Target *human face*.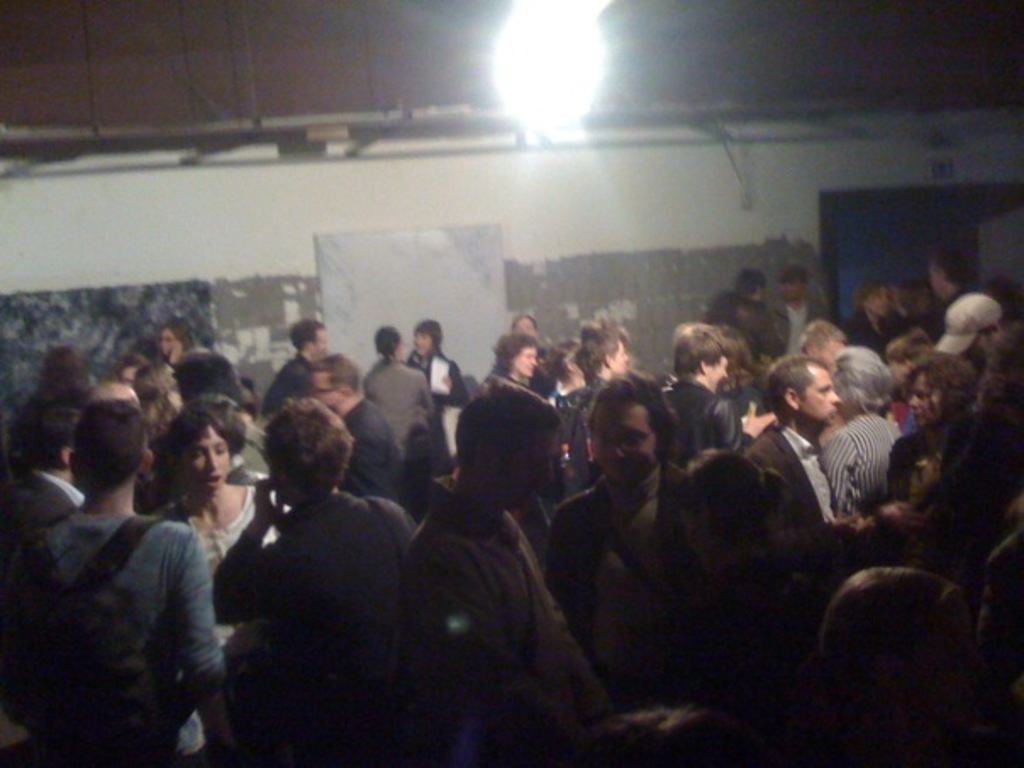
Target region: box(310, 370, 337, 407).
